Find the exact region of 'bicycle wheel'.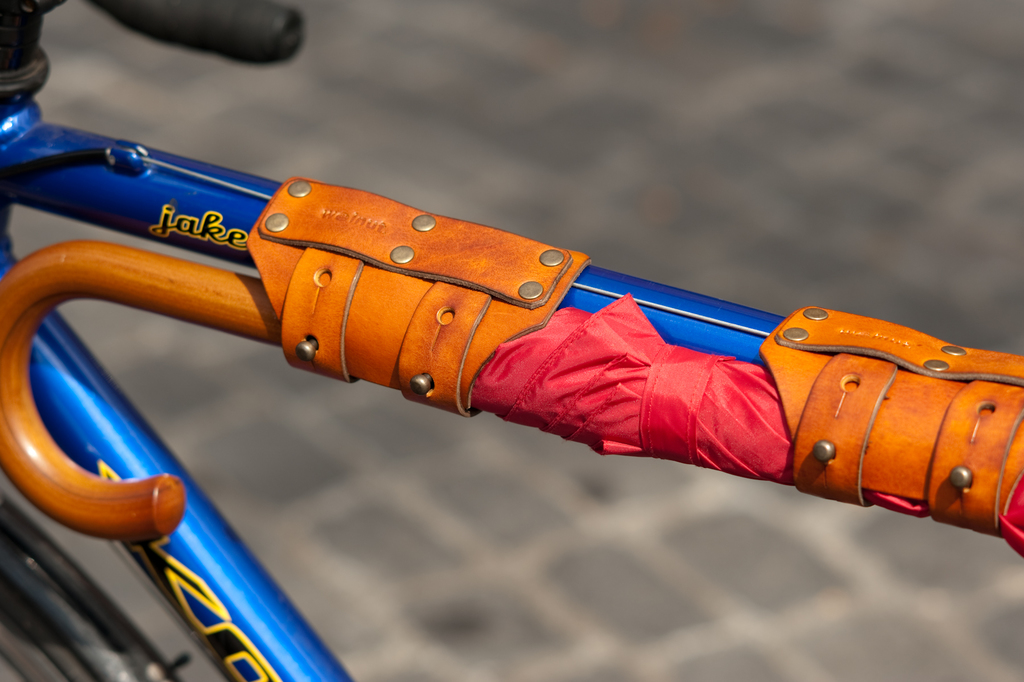
Exact region: (left=0, top=539, right=150, bottom=681).
